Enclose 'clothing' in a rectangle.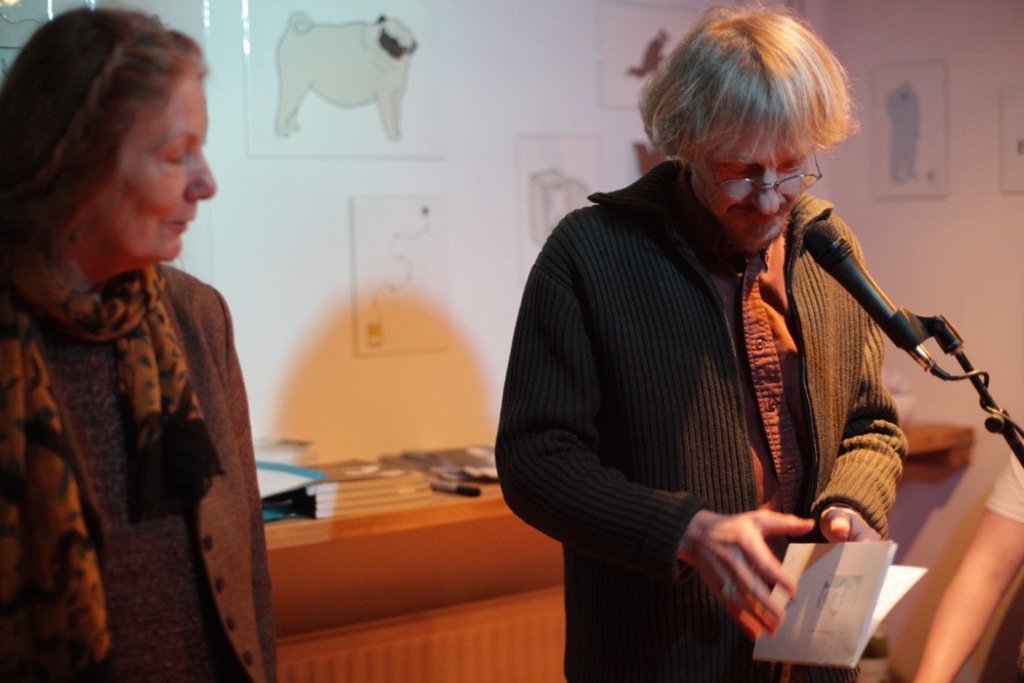
{"x1": 0, "y1": 265, "x2": 274, "y2": 682}.
